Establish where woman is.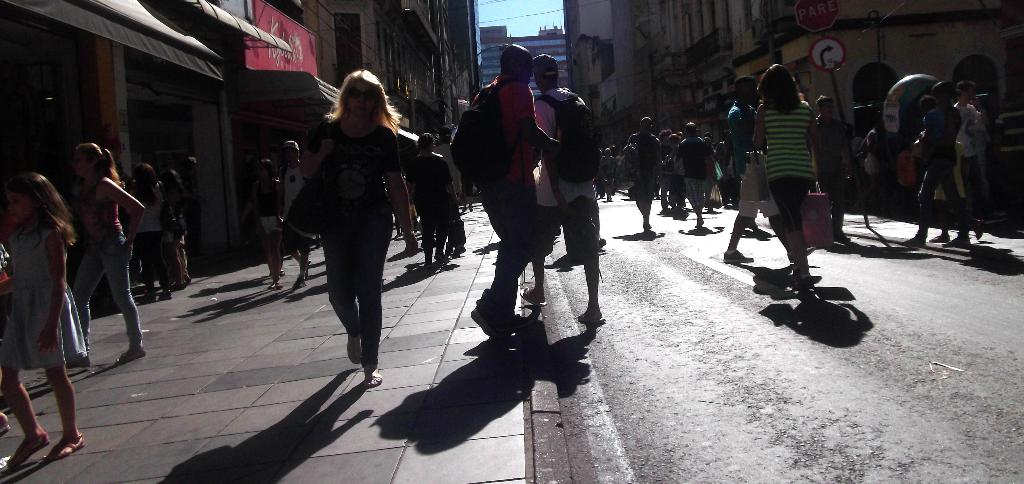
Established at (252, 157, 284, 290).
